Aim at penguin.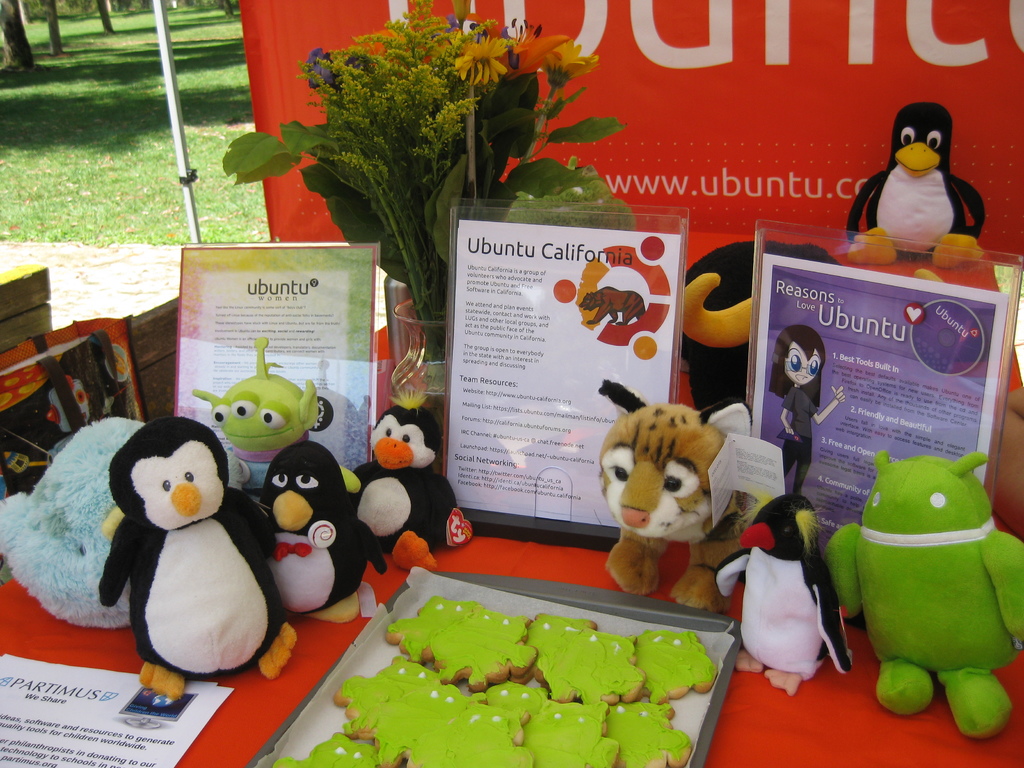
Aimed at (left=99, top=408, right=297, bottom=695).
